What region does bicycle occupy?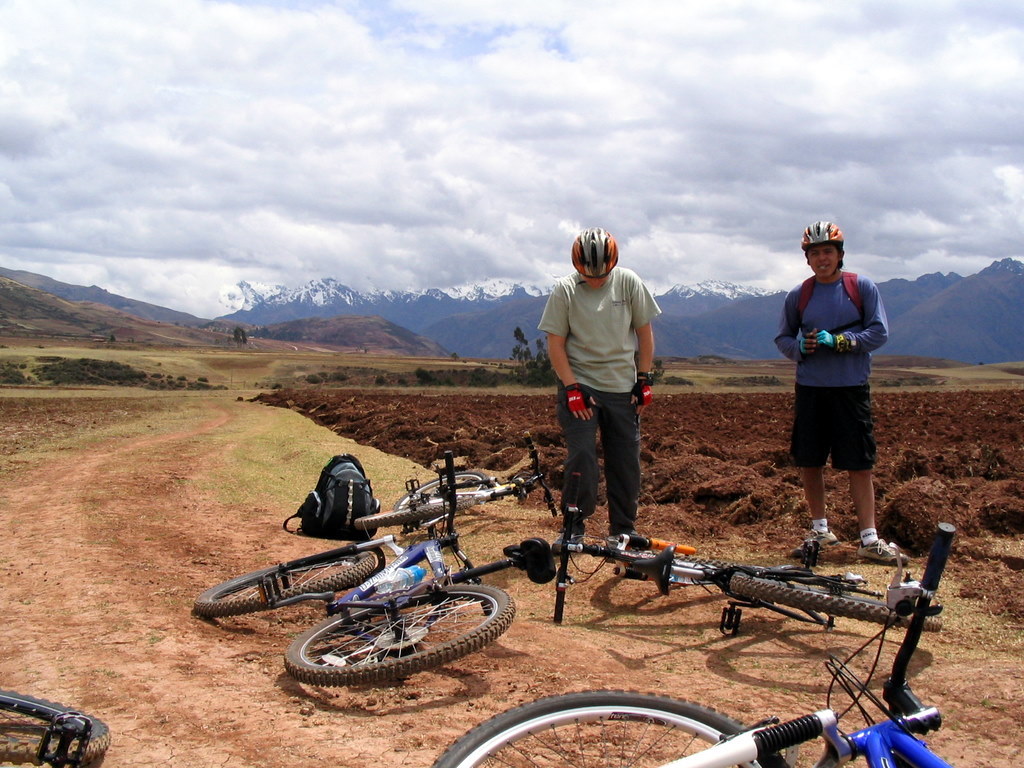
BBox(360, 430, 561, 532).
